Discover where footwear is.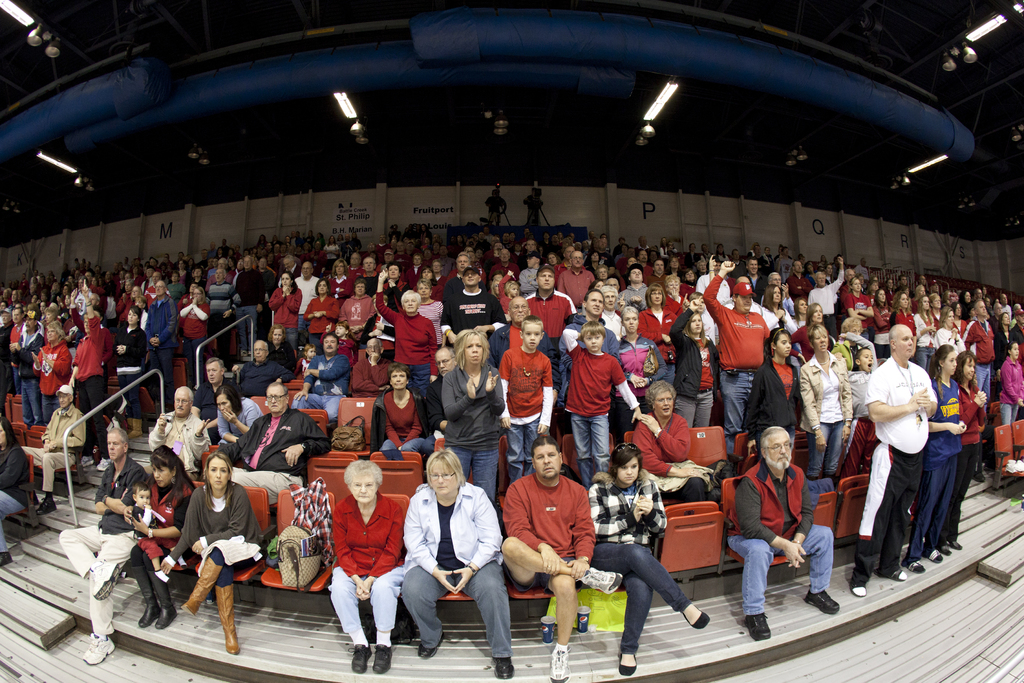
Discovered at {"left": 179, "top": 553, "right": 224, "bottom": 619}.
